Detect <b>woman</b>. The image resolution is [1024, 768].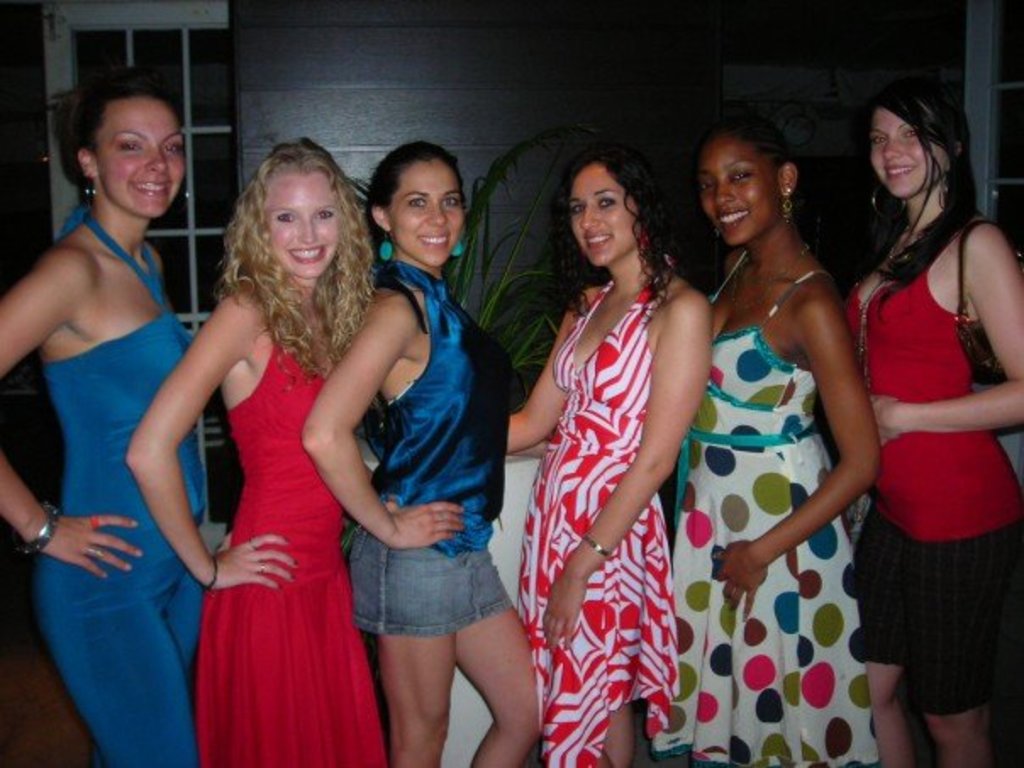
left=300, top=139, right=541, bottom=766.
